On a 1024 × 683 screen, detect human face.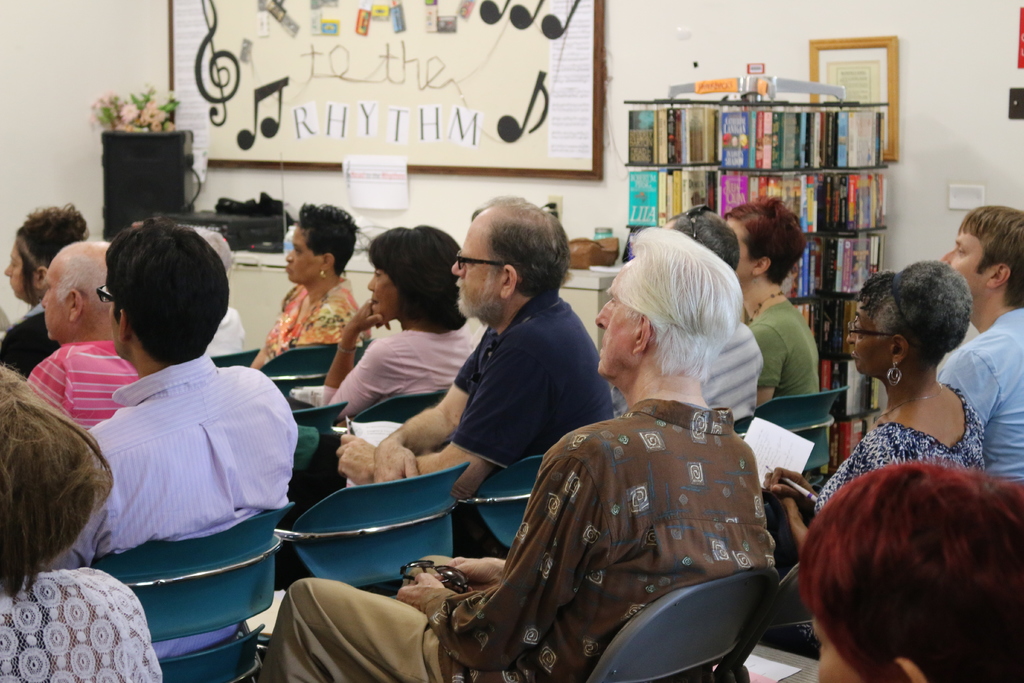
[left=37, top=255, right=68, bottom=338].
